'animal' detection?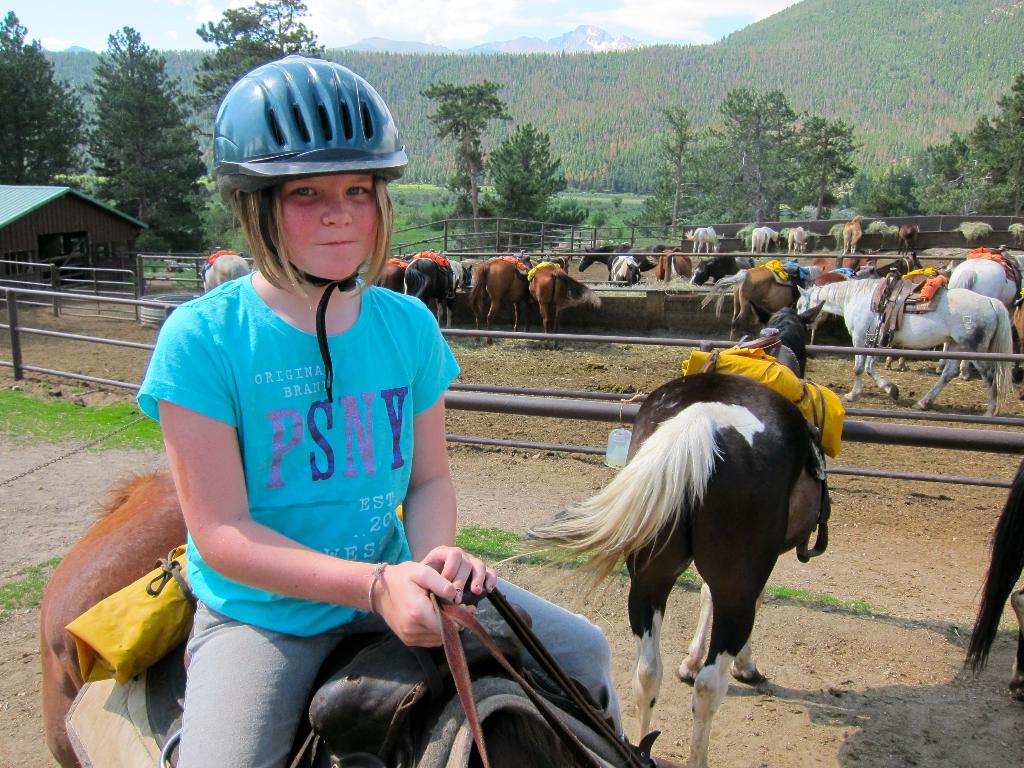
x1=493, y1=296, x2=850, y2=765
